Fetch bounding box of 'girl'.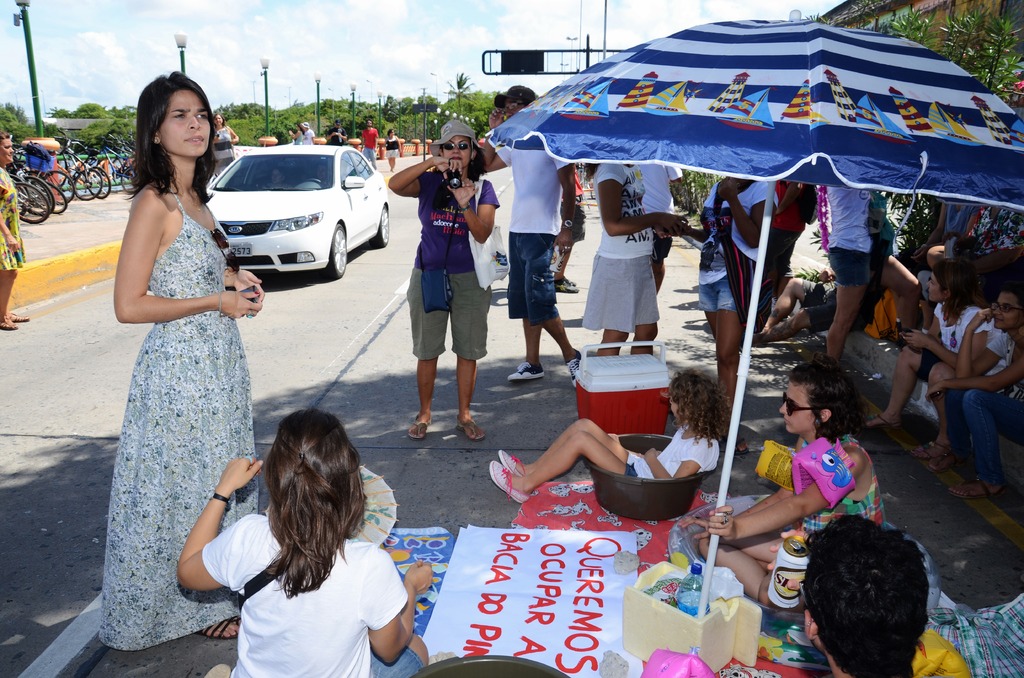
Bbox: Rect(862, 257, 991, 459).
